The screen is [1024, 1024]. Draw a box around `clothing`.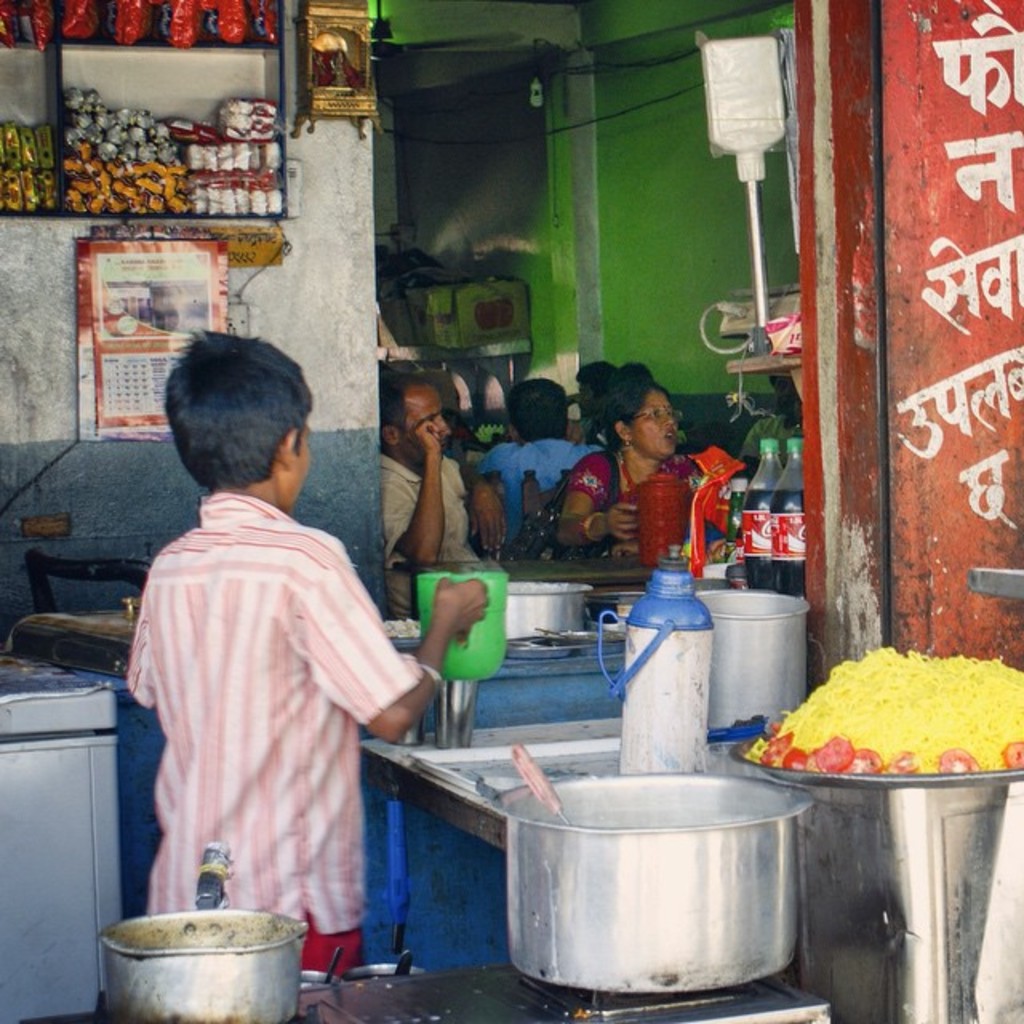
select_region(491, 443, 562, 538).
